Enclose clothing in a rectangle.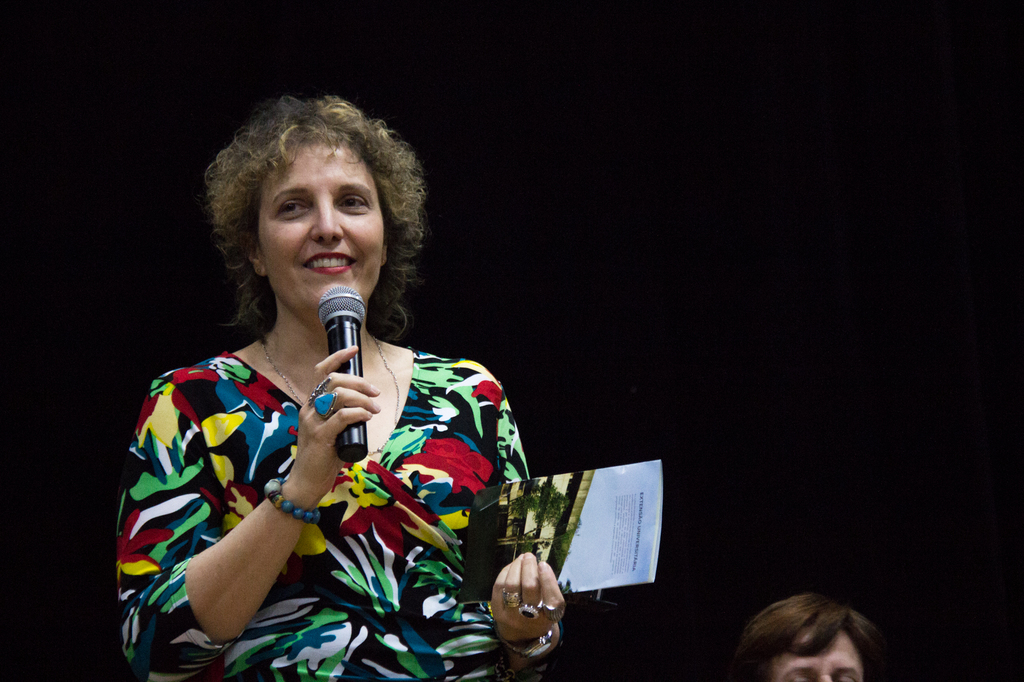
detection(122, 289, 467, 659).
